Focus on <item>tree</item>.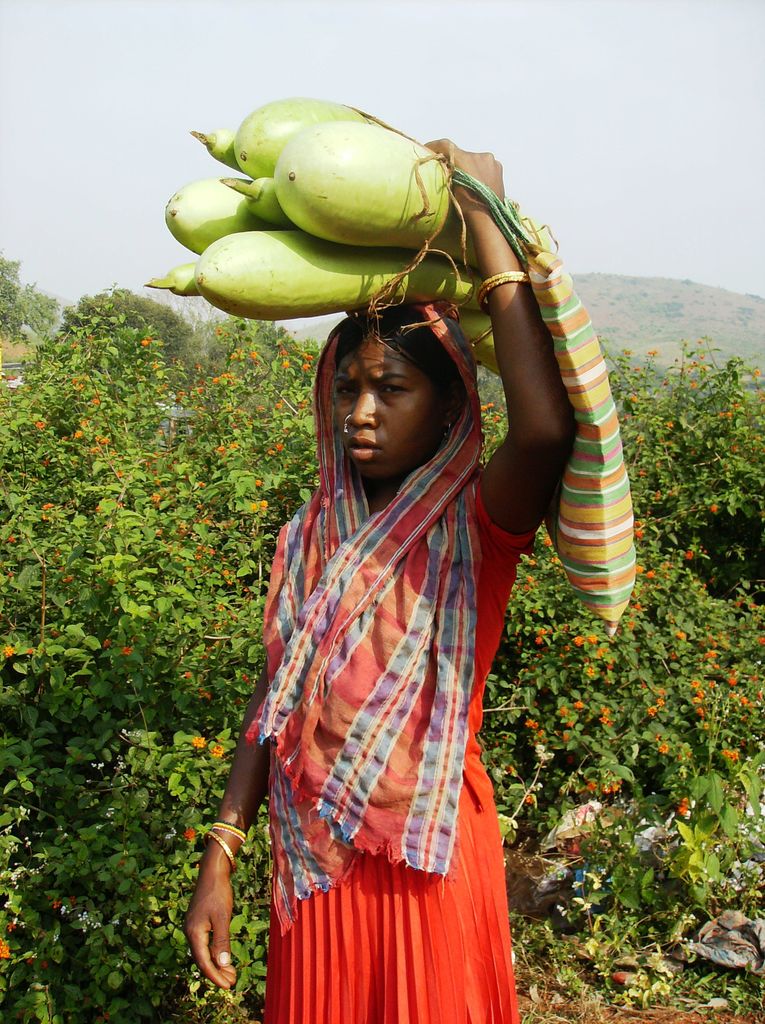
Focused at [left=0, top=260, right=56, bottom=342].
